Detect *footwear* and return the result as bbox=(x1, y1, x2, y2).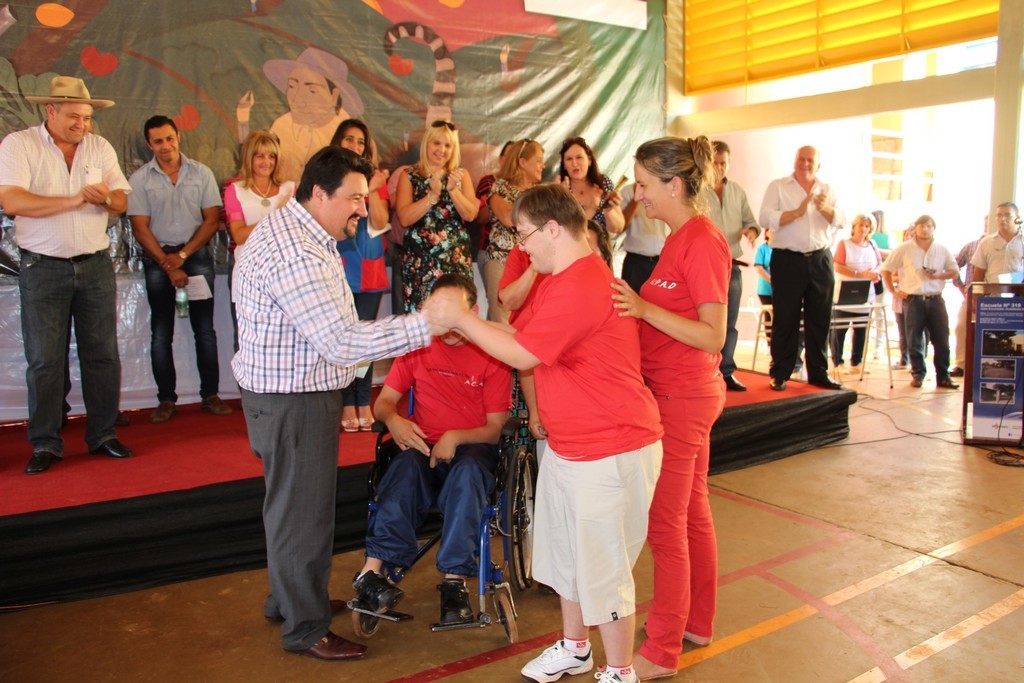
bbox=(522, 638, 594, 682).
